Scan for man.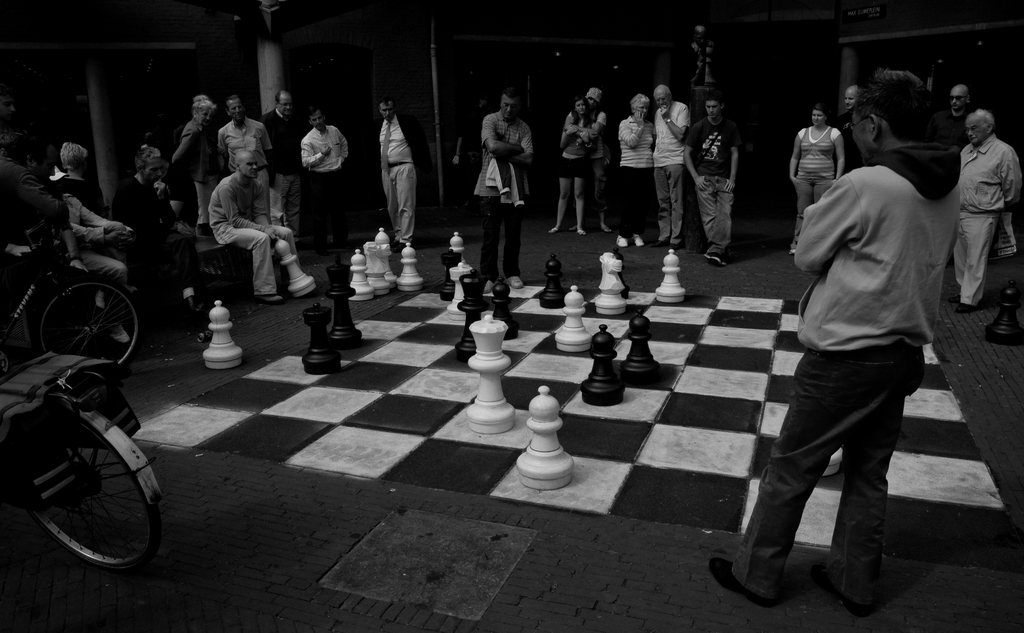
Scan result: box(299, 106, 349, 258).
